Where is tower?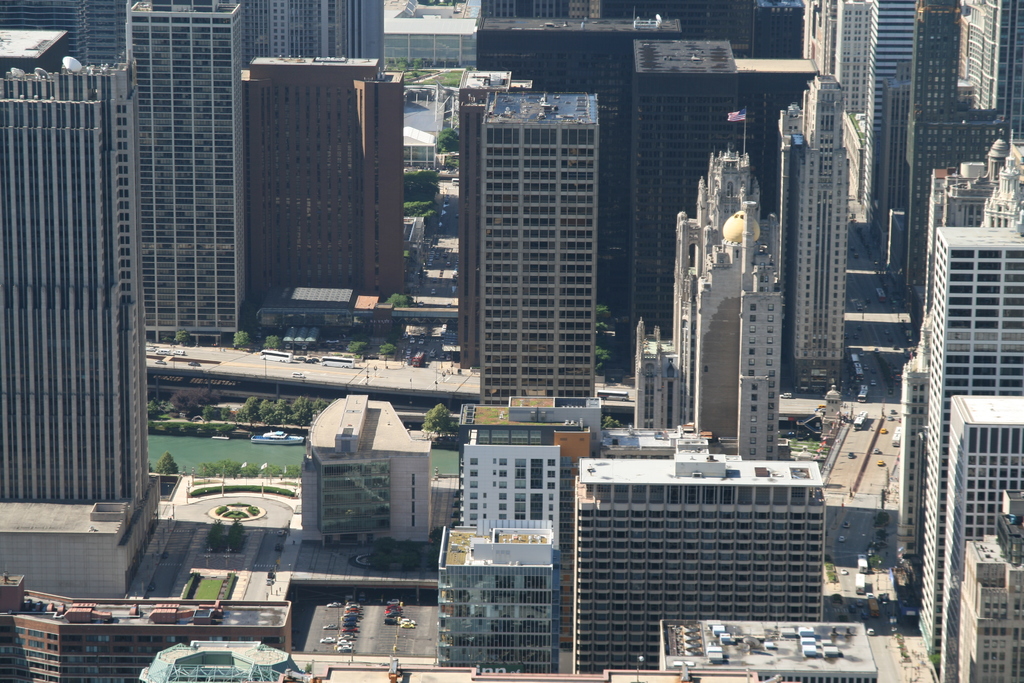
x1=425, y1=514, x2=565, y2=682.
